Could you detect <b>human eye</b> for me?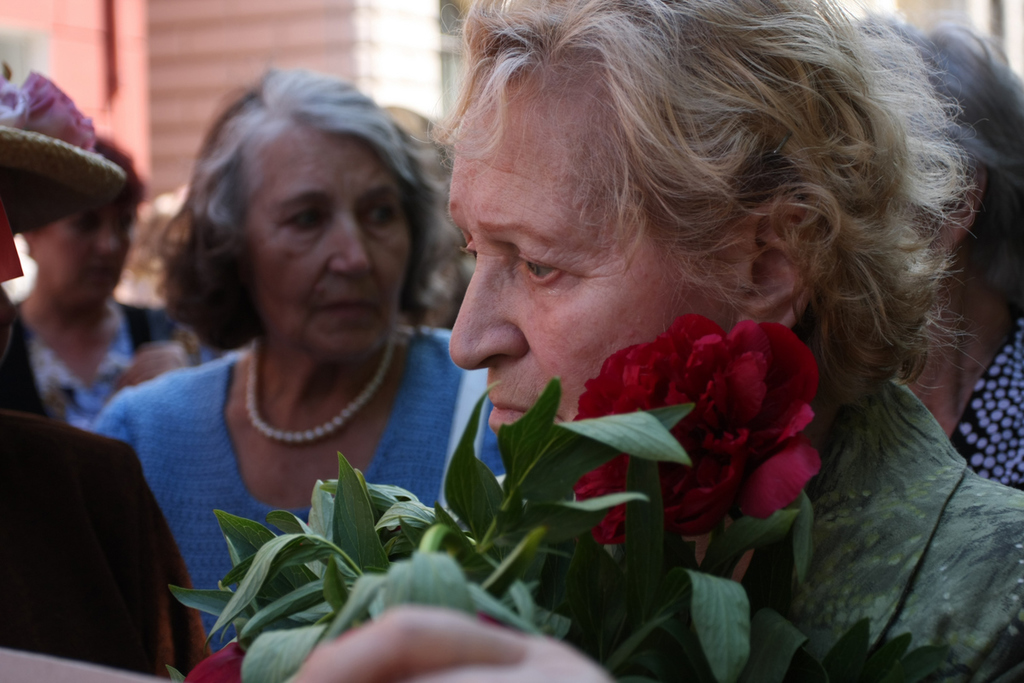
Detection result: (left=355, top=203, right=399, bottom=230).
